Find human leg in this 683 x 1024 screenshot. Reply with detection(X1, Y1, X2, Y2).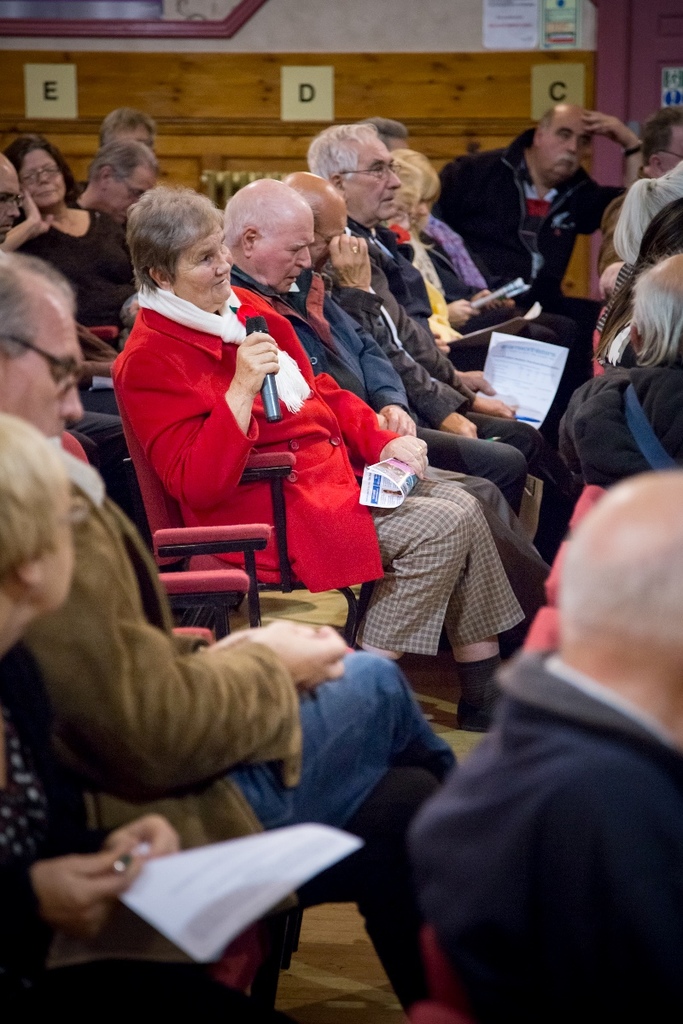
detection(316, 764, 420, 1023).
